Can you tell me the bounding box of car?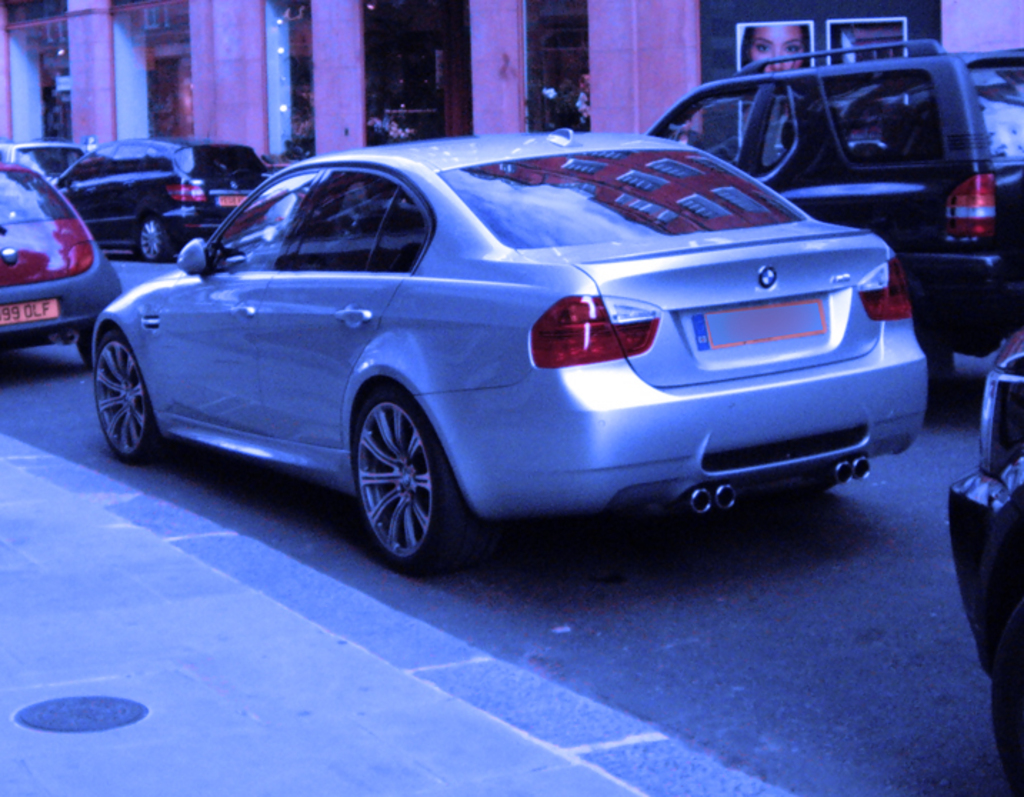
{"left": 0, "top": 159, "right": 120, "bottom": 374}.
